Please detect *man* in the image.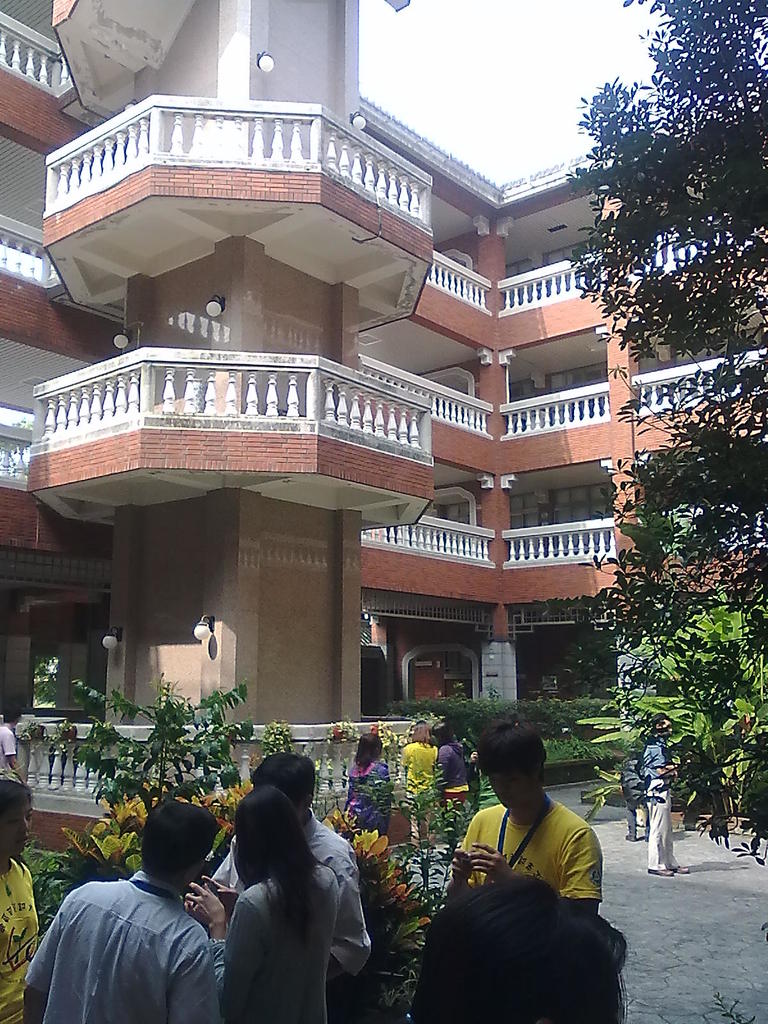
[0,705,25,784].
